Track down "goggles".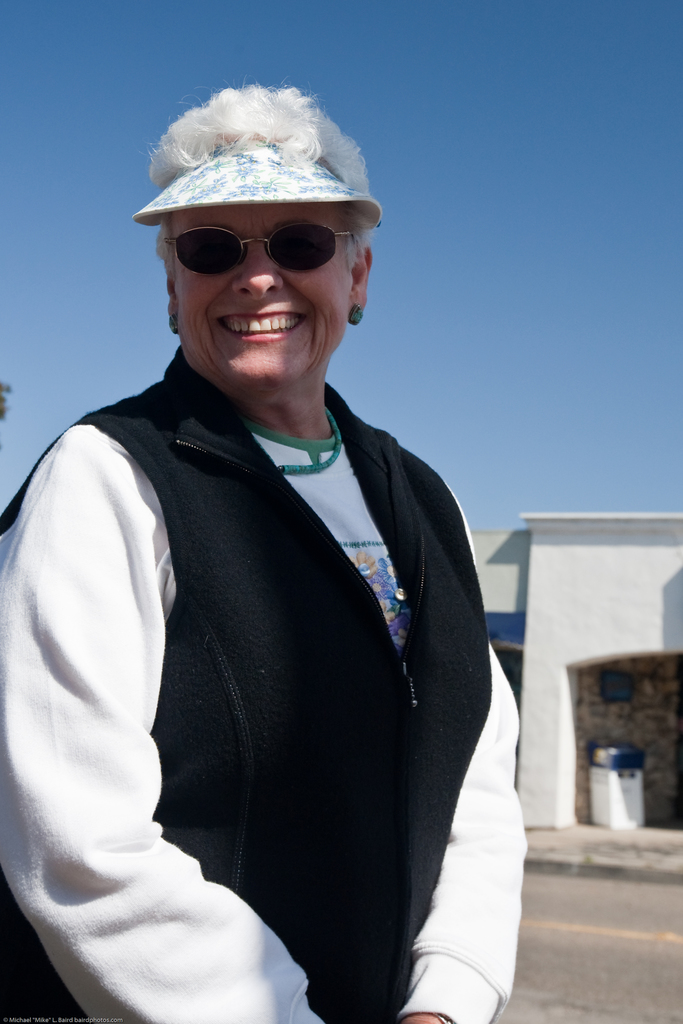
Tracked to {"x1": 130, "y1": 187, "x2": 381, "y2": 272}.
